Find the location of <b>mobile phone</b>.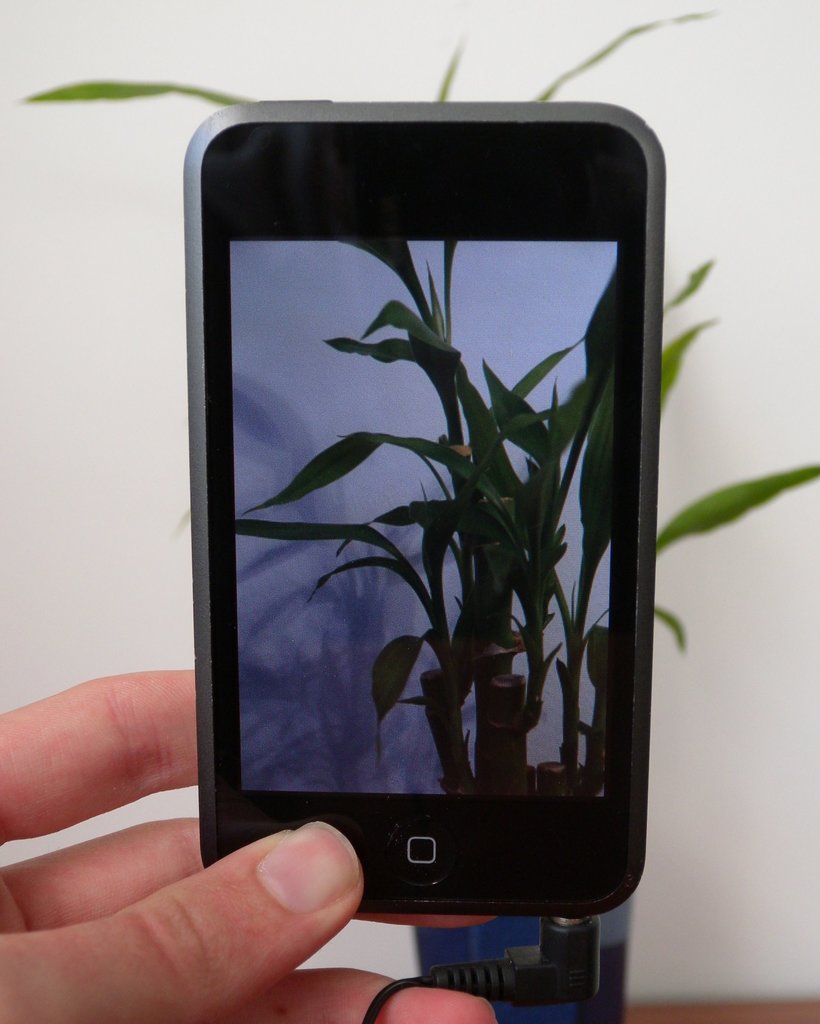
Location: bbox=[177, 99, 668, 921].
